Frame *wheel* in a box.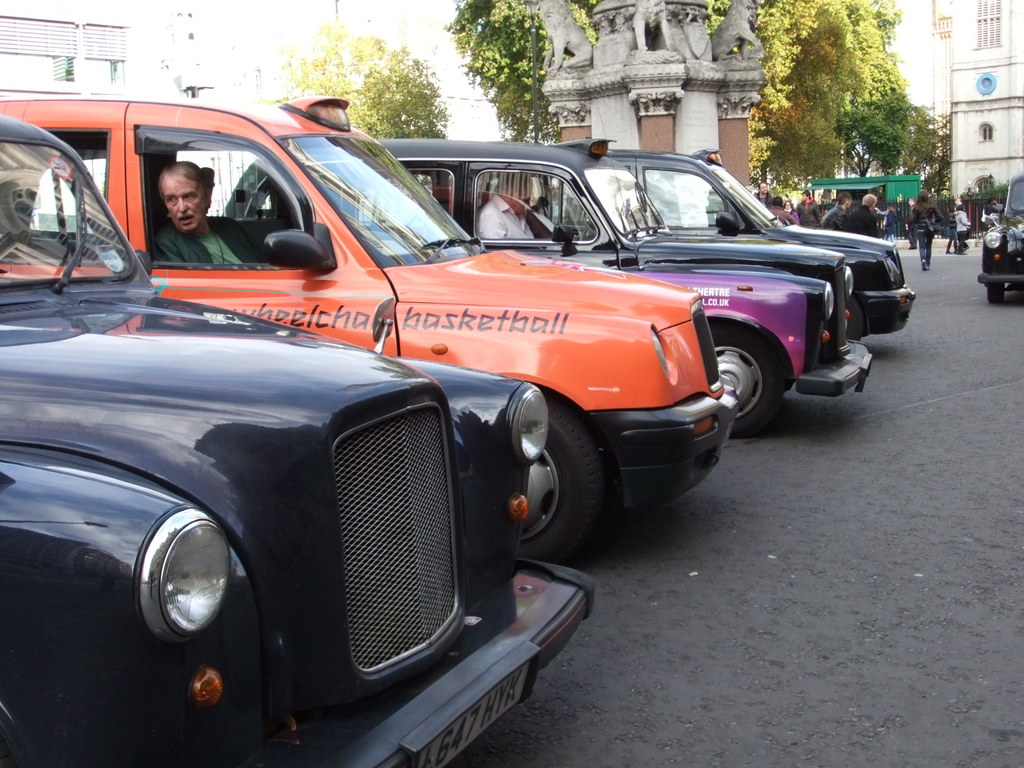
[700, 321, 790, 449].
